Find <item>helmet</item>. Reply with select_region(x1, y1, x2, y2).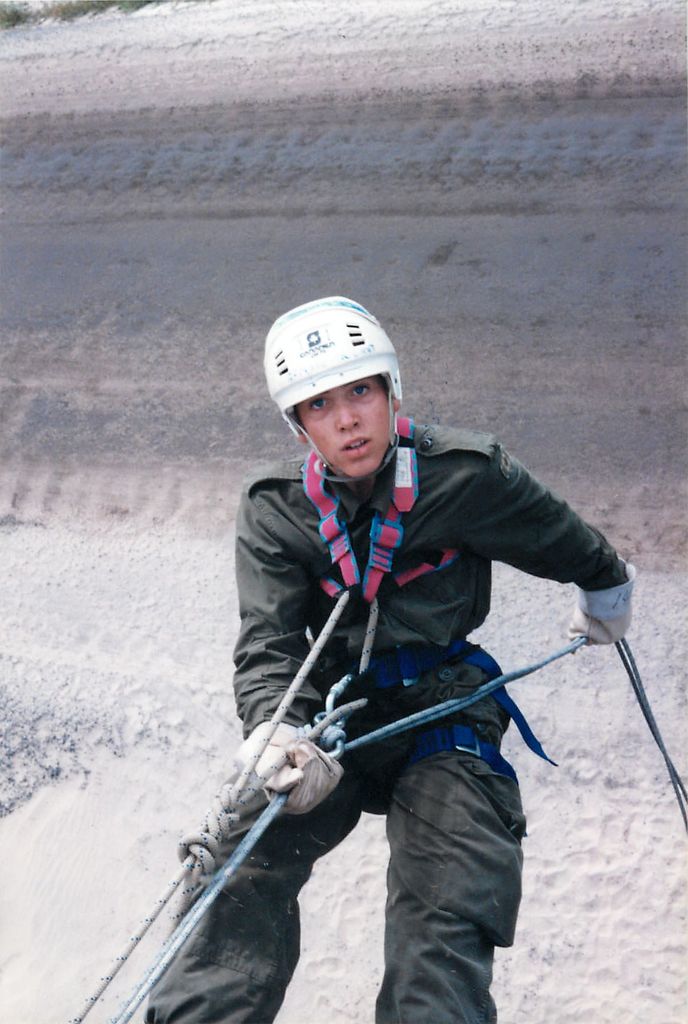
select_region(262, 290, 414, 484).
